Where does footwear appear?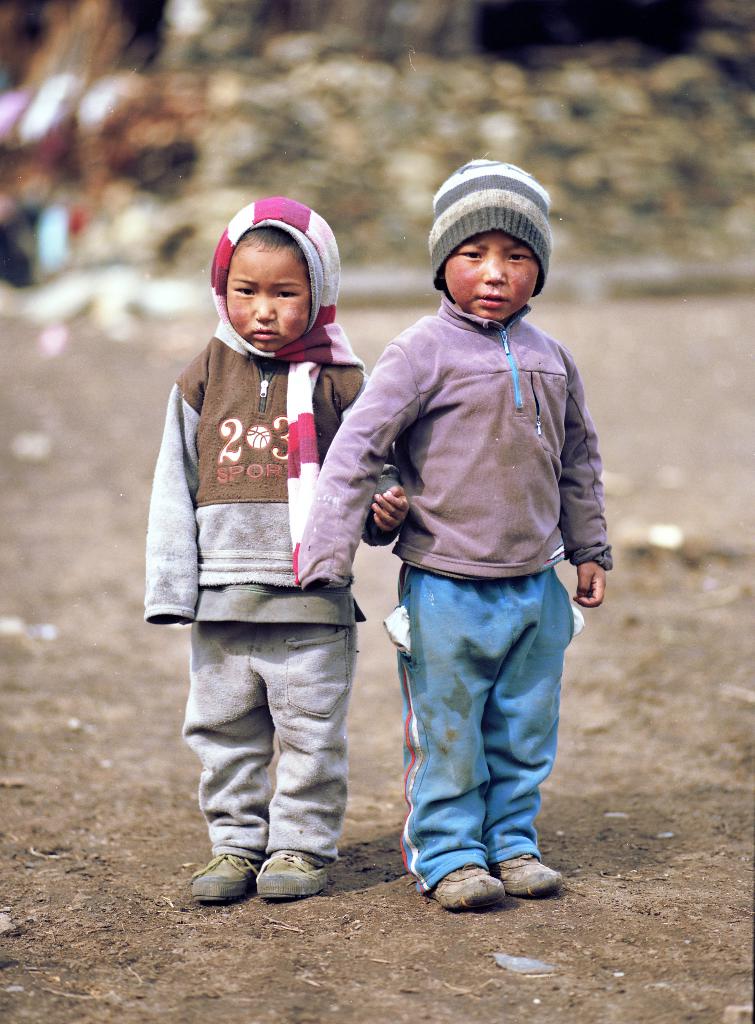
Appears at (189,853,266,900).
